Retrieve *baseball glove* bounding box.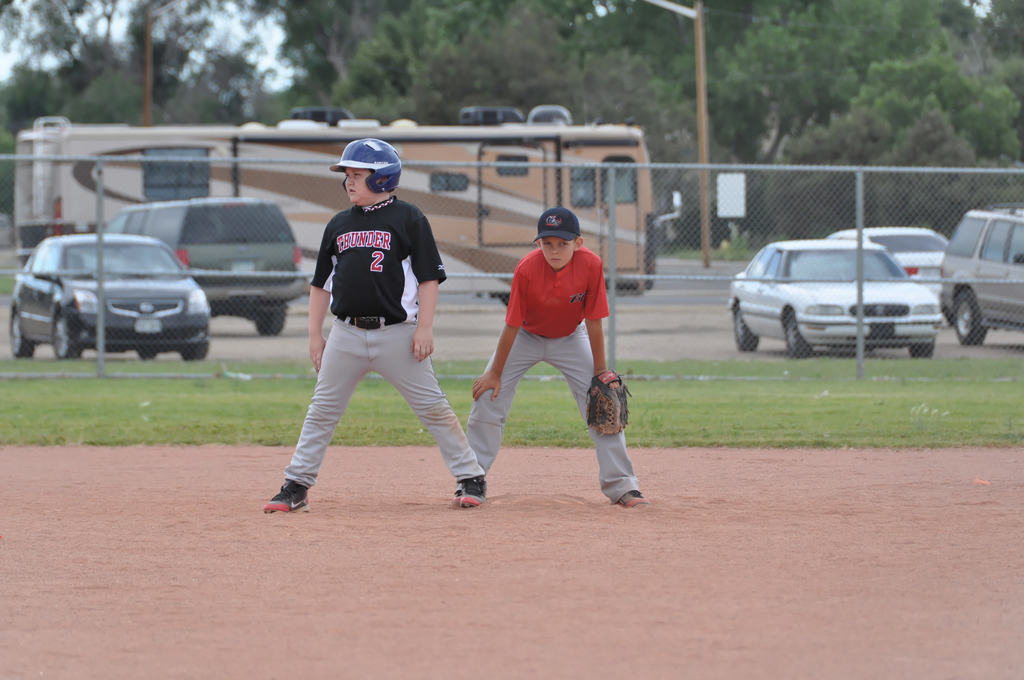
Bounding box: (585, 366, 634, 436).
